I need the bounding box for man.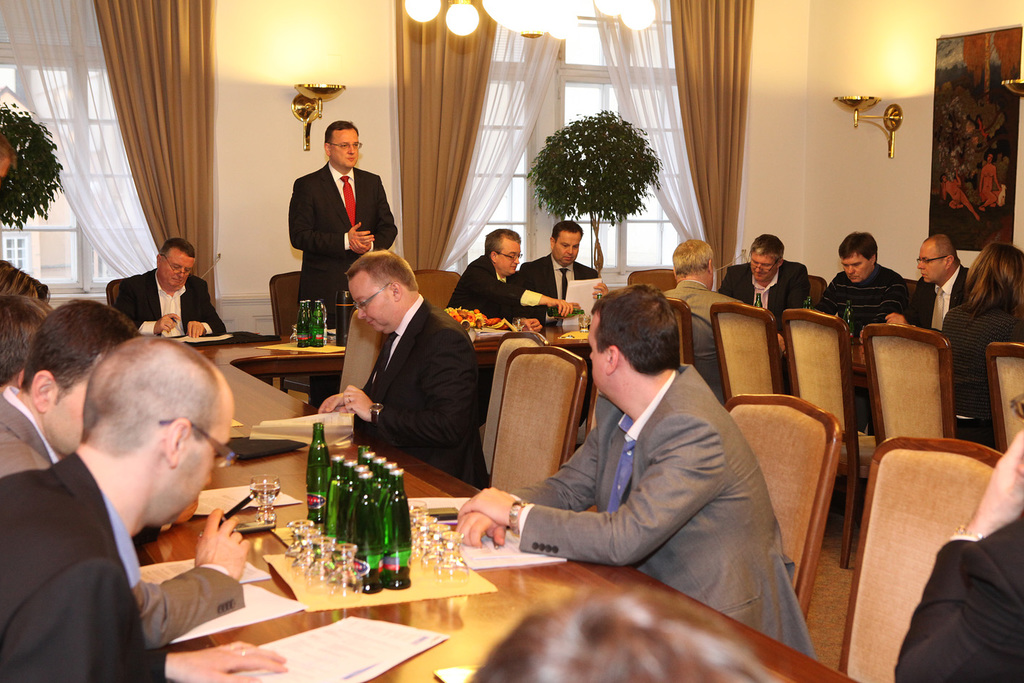
Here it is: (left=452, top=287, right=814, bottom=666).
